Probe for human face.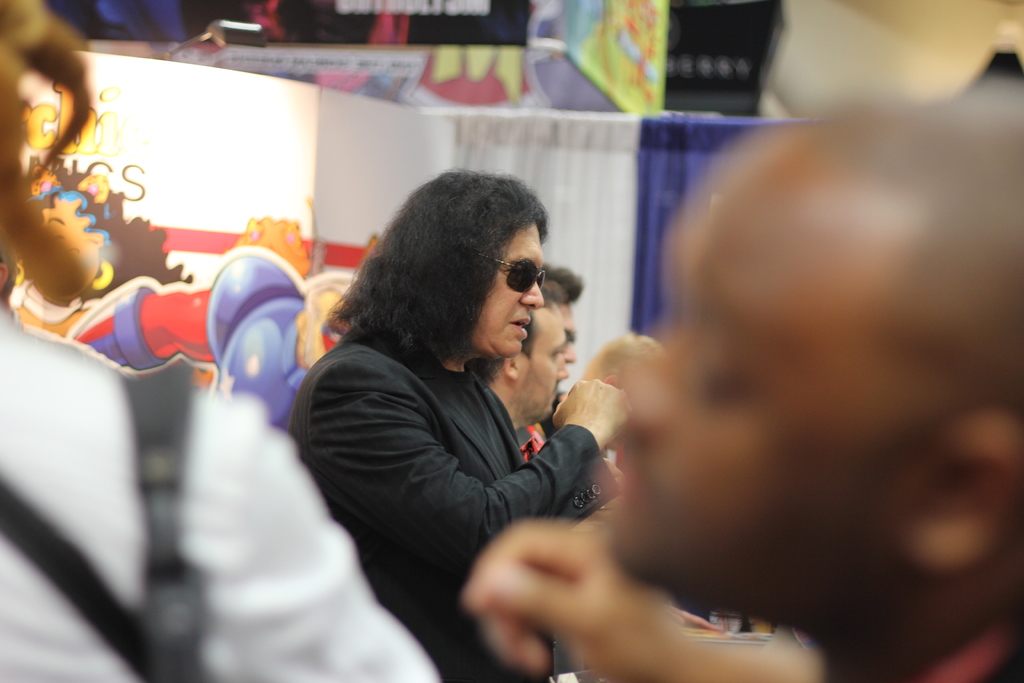
Probe result: 518:306:568:422.
